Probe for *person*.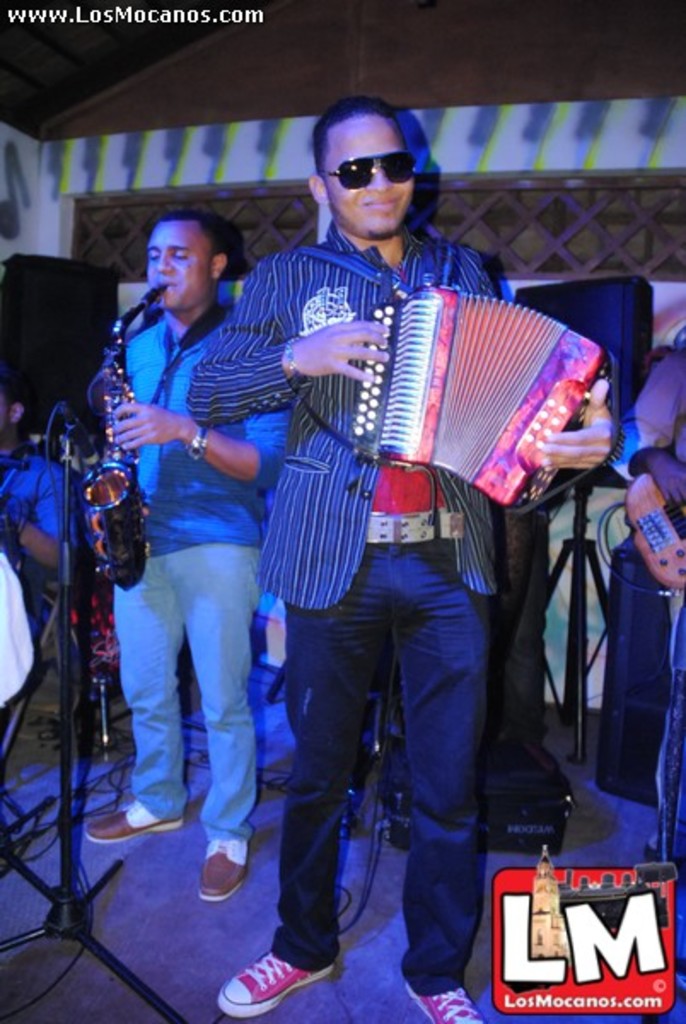
Probe result: BBox(623, 297, 684, 927).
